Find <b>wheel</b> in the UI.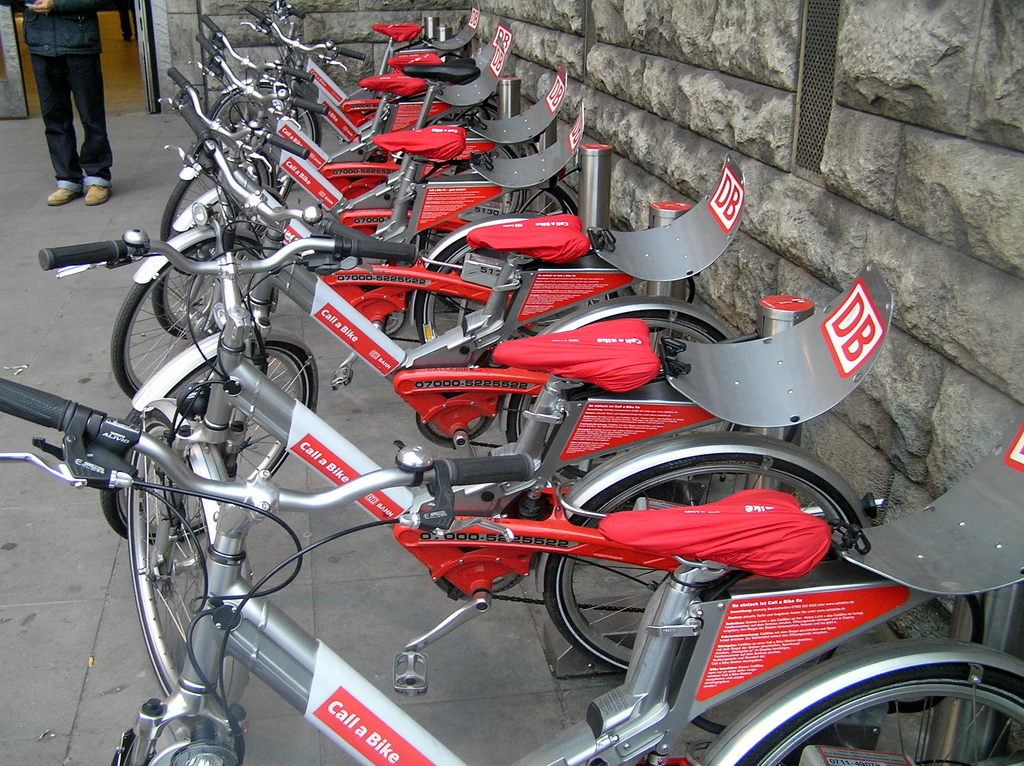
UI element at select_region(549, 448, 867, 667).
